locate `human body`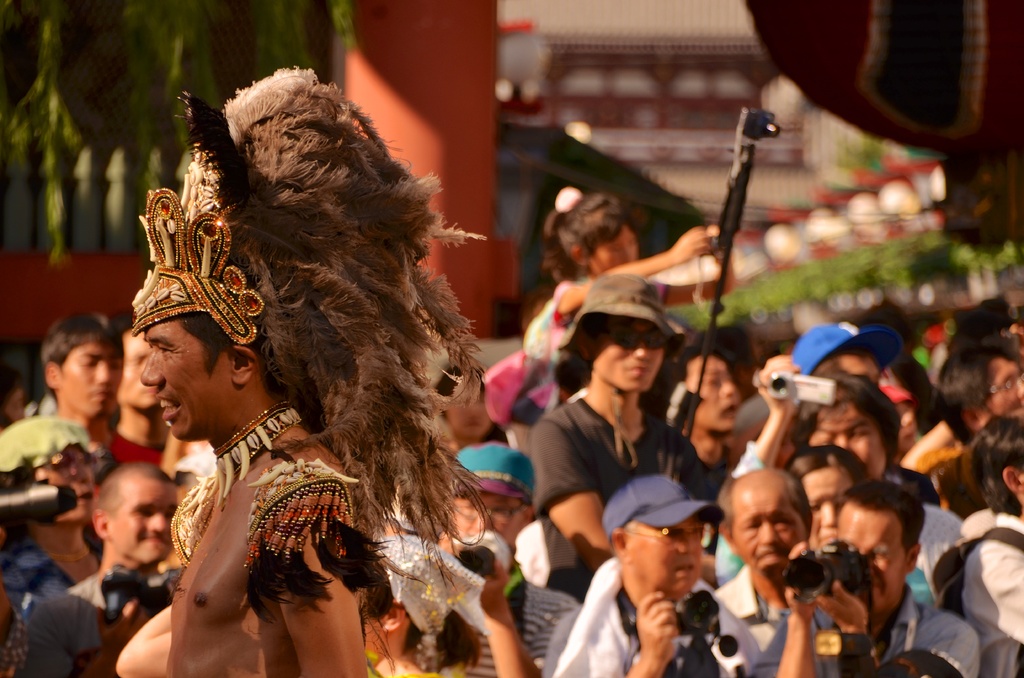
crop(783, 475, 976, 677)
